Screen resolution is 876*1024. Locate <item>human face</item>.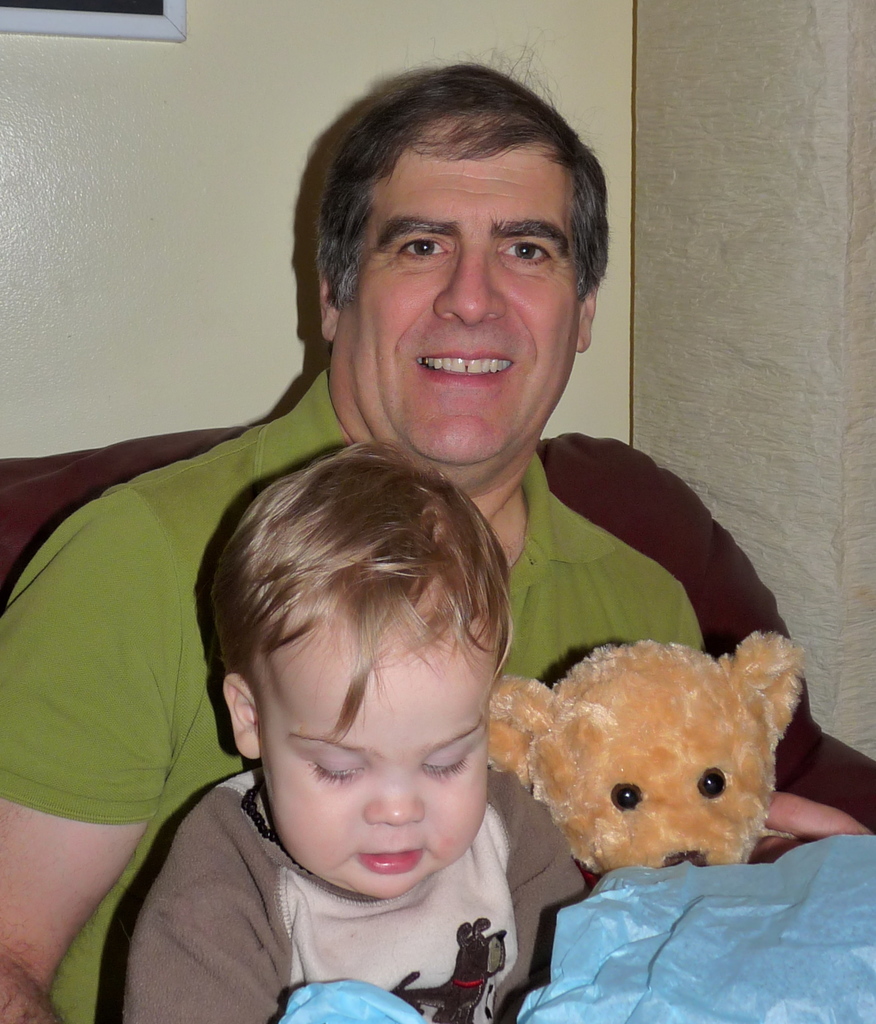
bbox=[259, 616, 490, 900].
